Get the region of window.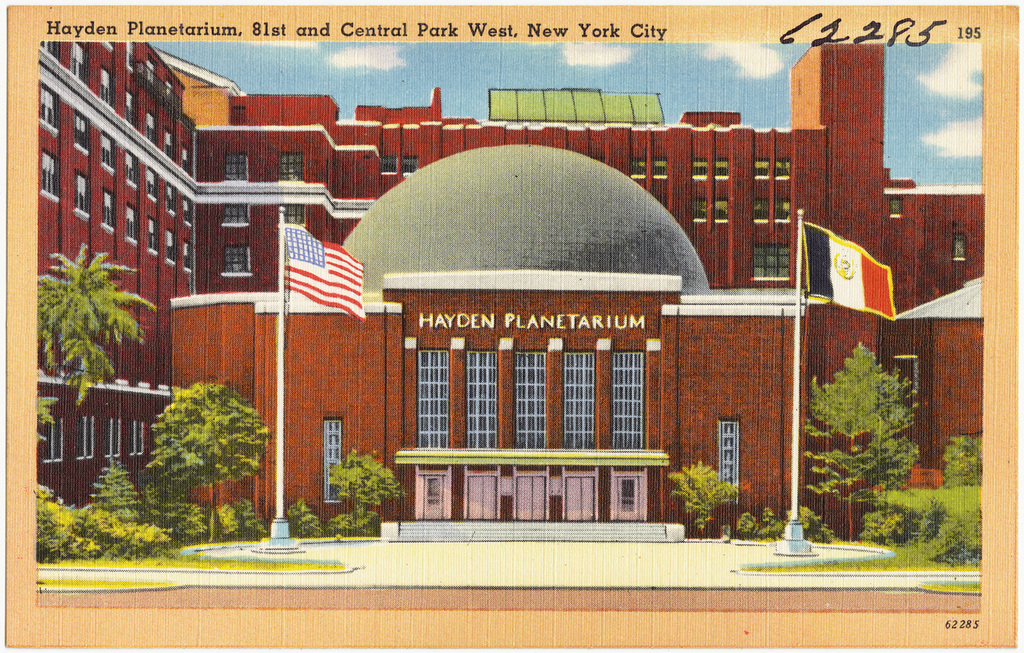
pyautogui.locateOnScreen(145, 219, 158, 255).
